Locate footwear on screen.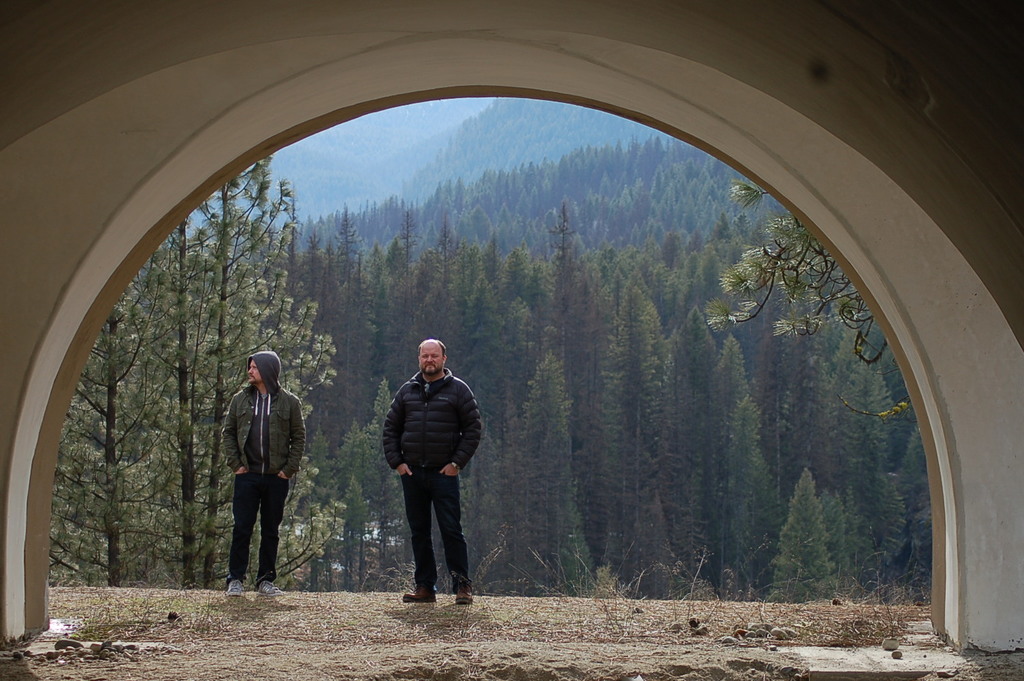
On screen at (x1=226, y1=571, x2=246, y2=598).
